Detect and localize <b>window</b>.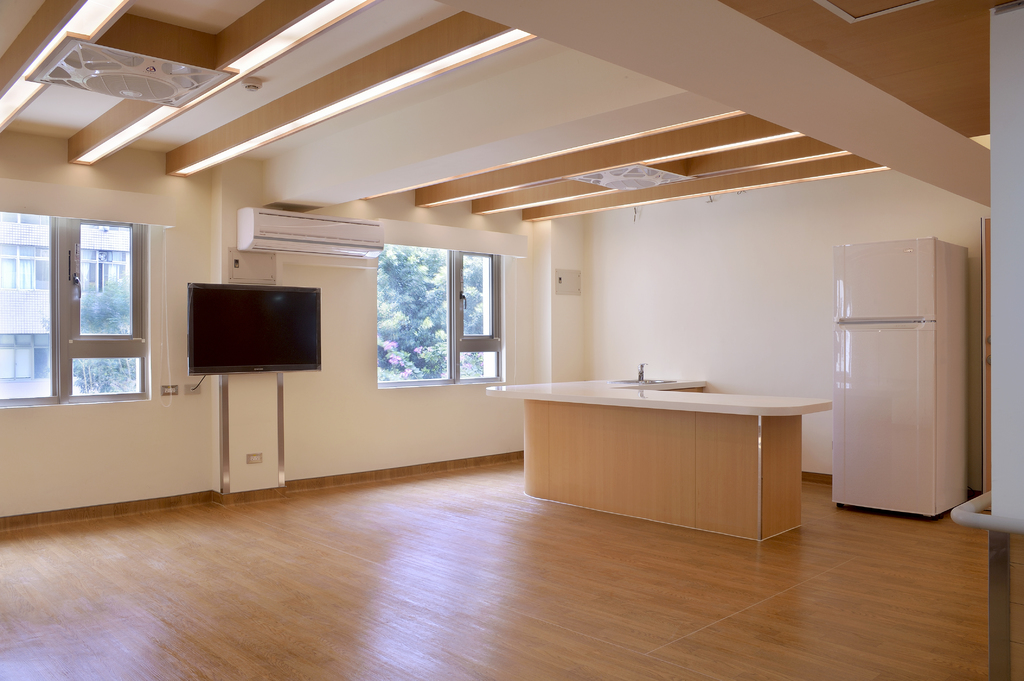
Localized at l=79, t=250, r=129, b=297.
